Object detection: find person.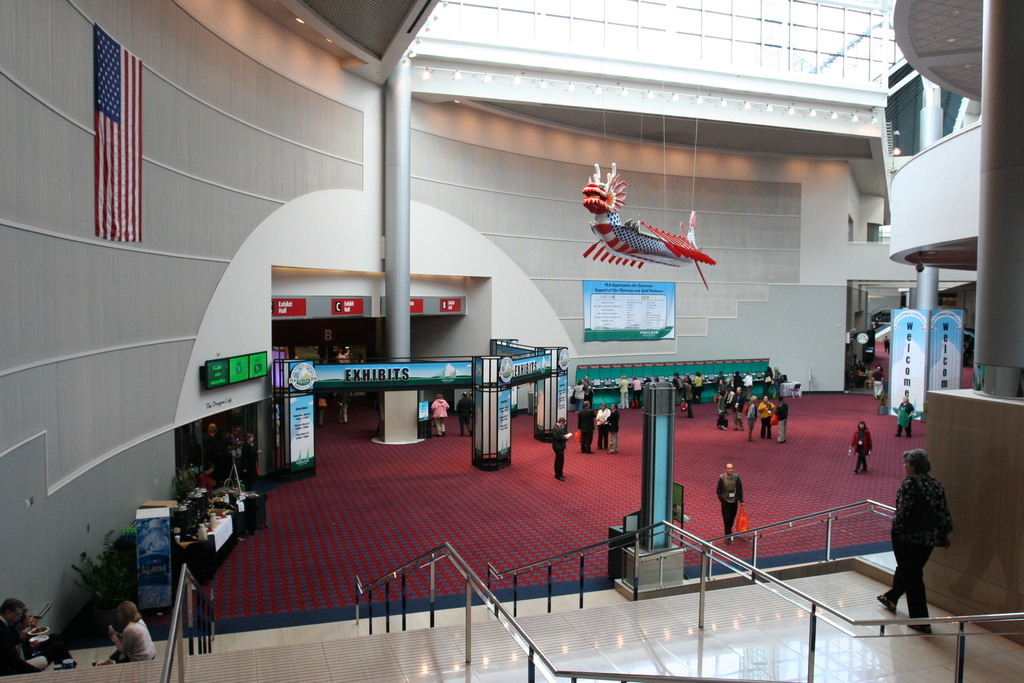
{"left": 895, "top": 450, "right": 963, "bottom": 621}.
